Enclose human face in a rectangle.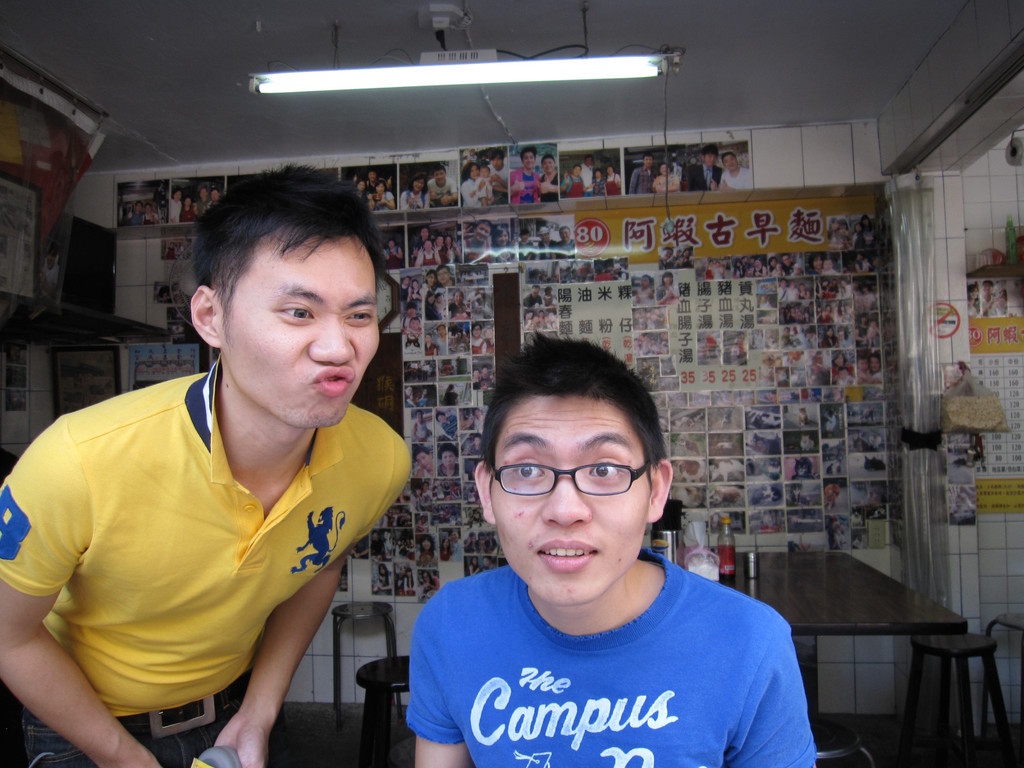
locate(487, 397, 652, 605).
